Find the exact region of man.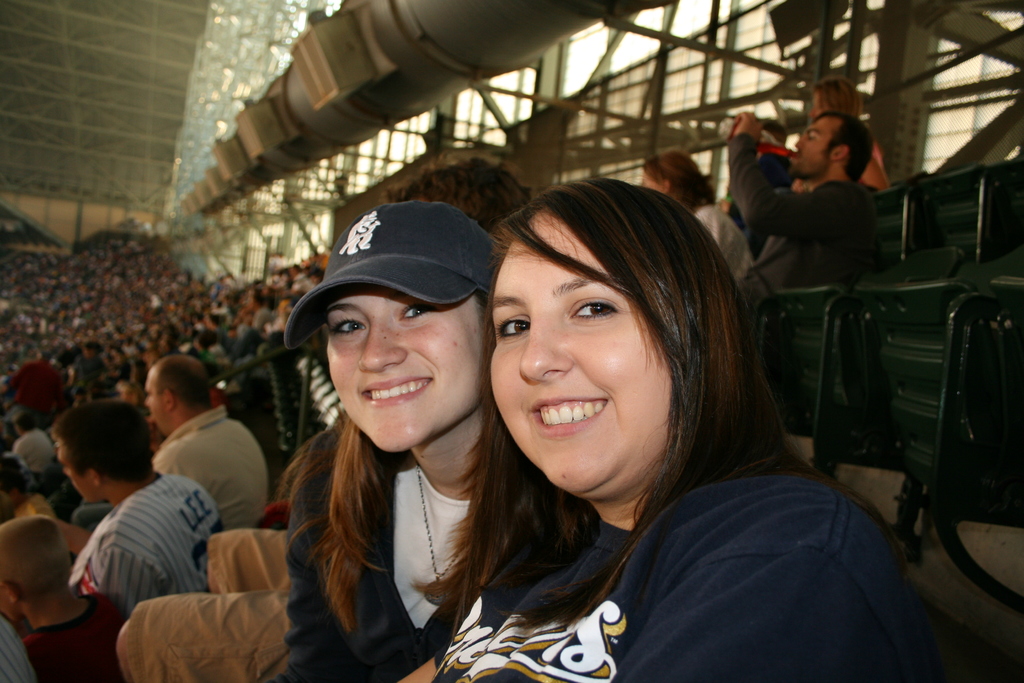
Exact region: bbox=(146, 354, 275, 526).
